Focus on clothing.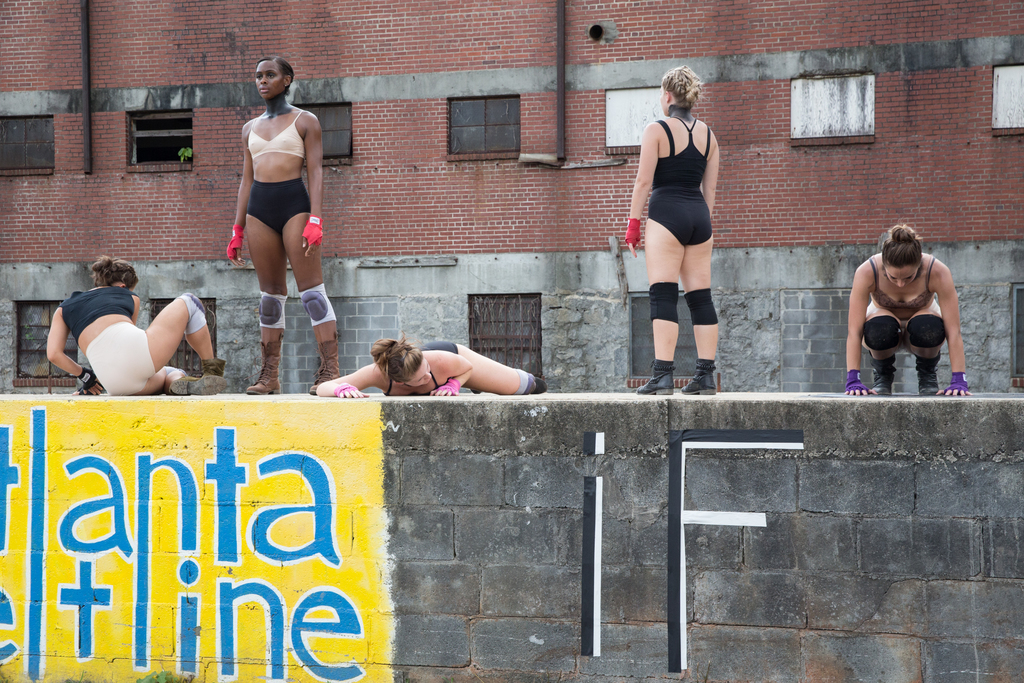
Focused at x1=60 y1=261 x2=149 y2=390.
